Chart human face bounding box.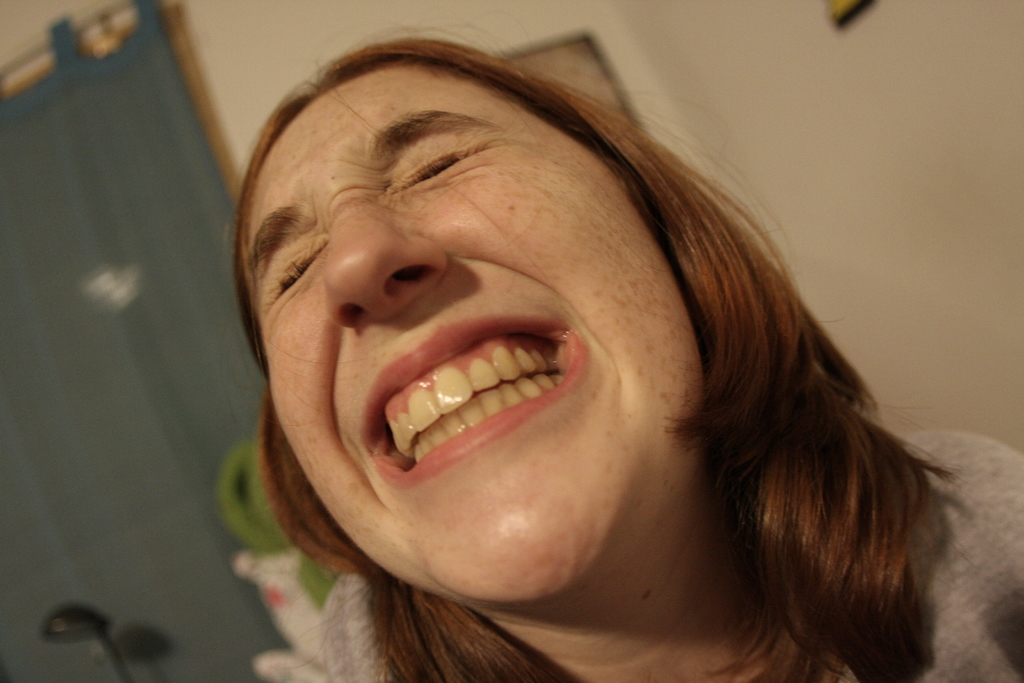
Charted: (x1=244, y1=62, x2=700, y2=605).
